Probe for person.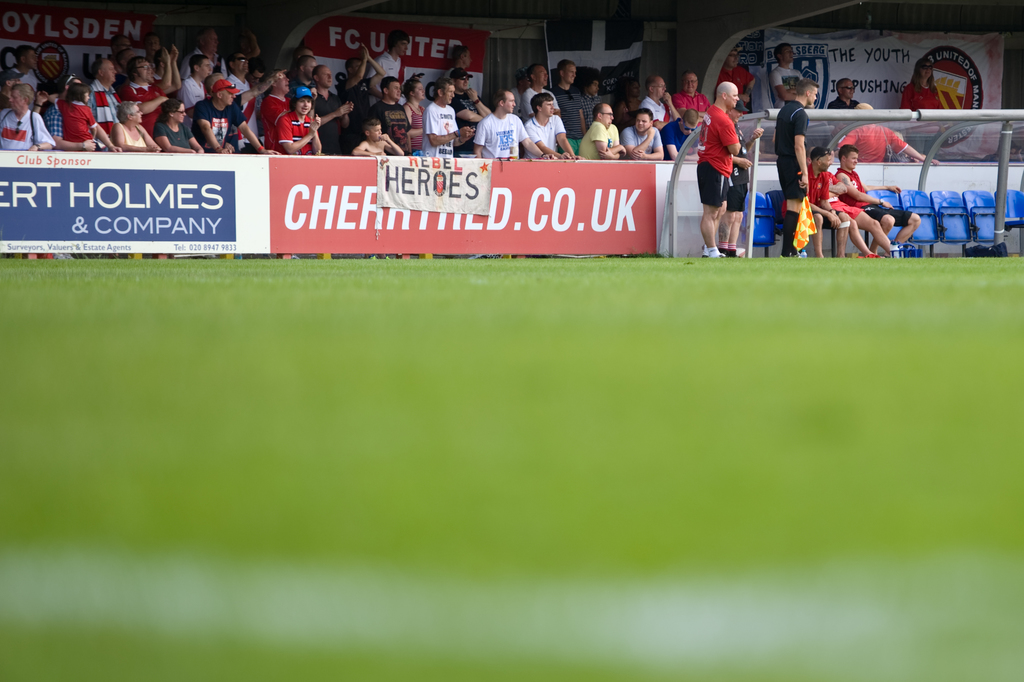
Probe result: (x1=555, y1=53, x2=582, y2=141).
